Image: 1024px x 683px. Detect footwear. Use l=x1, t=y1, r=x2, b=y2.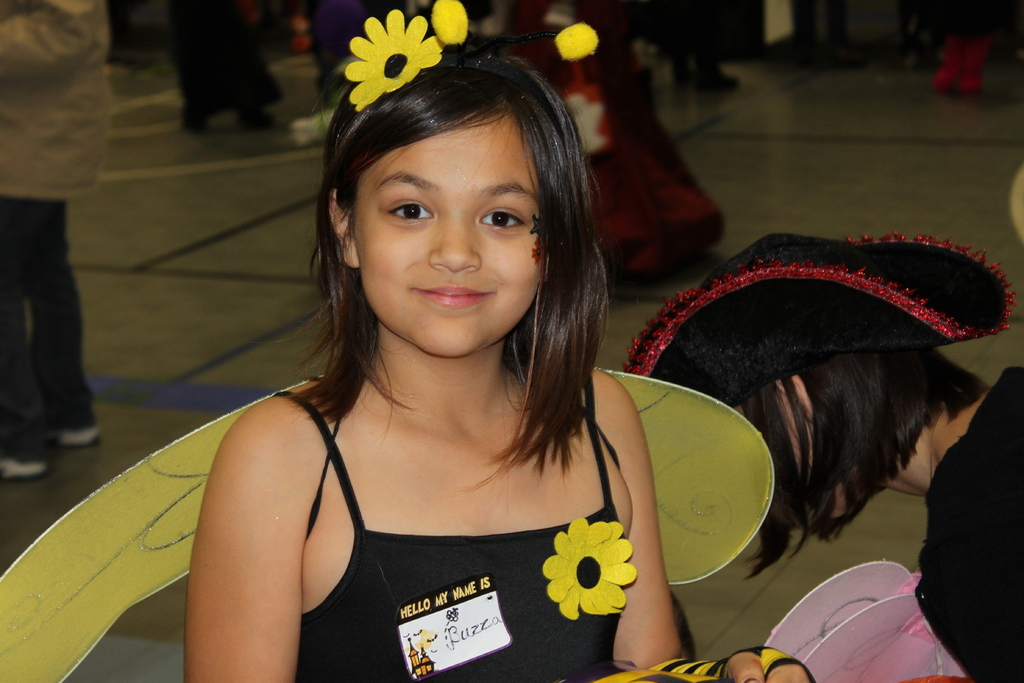
l=0, t=459, r=46, b=484.
